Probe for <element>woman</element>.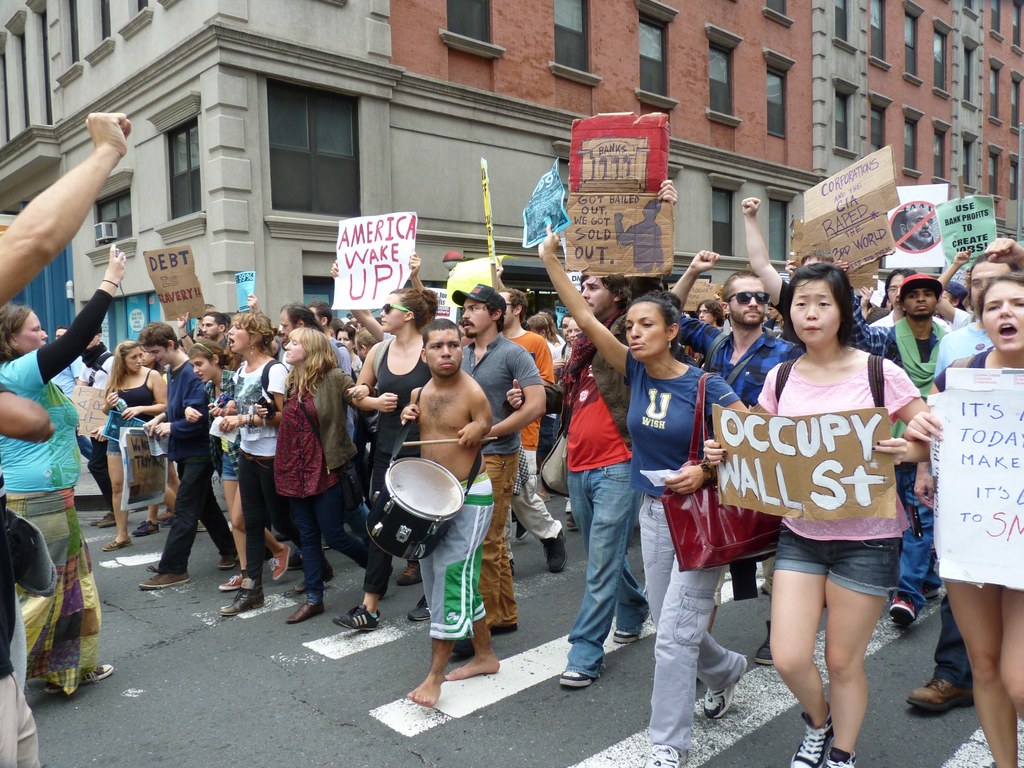
Probe result: box=[0, 244, 131, 698].
